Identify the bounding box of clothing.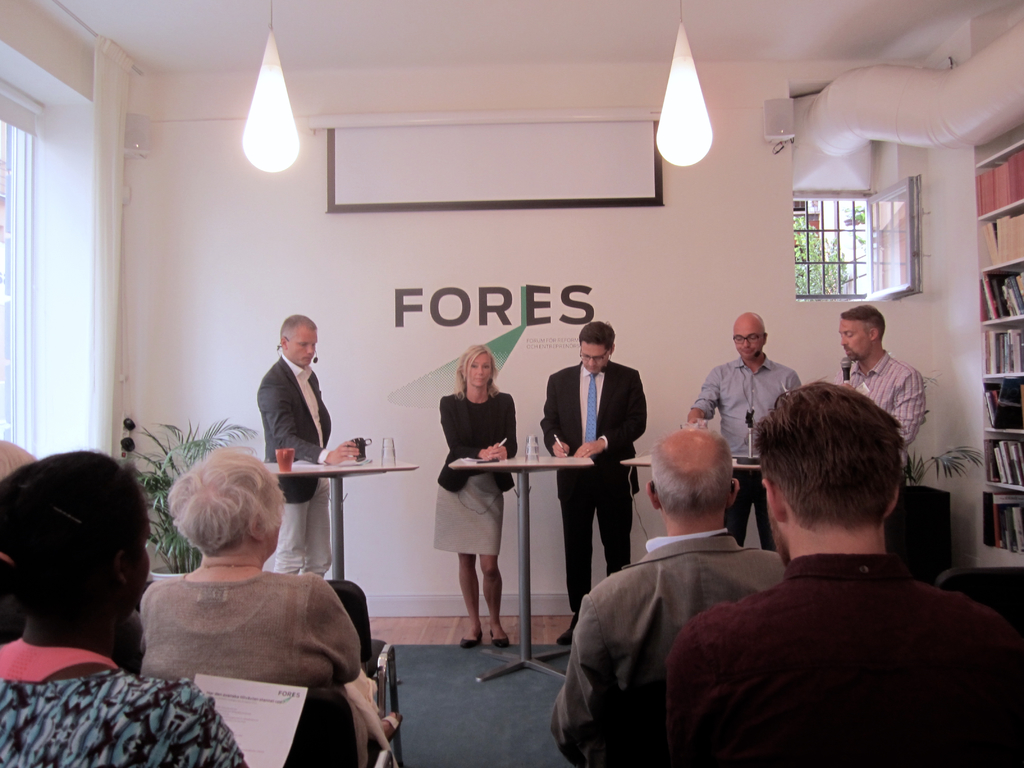
548 527 787 767.
